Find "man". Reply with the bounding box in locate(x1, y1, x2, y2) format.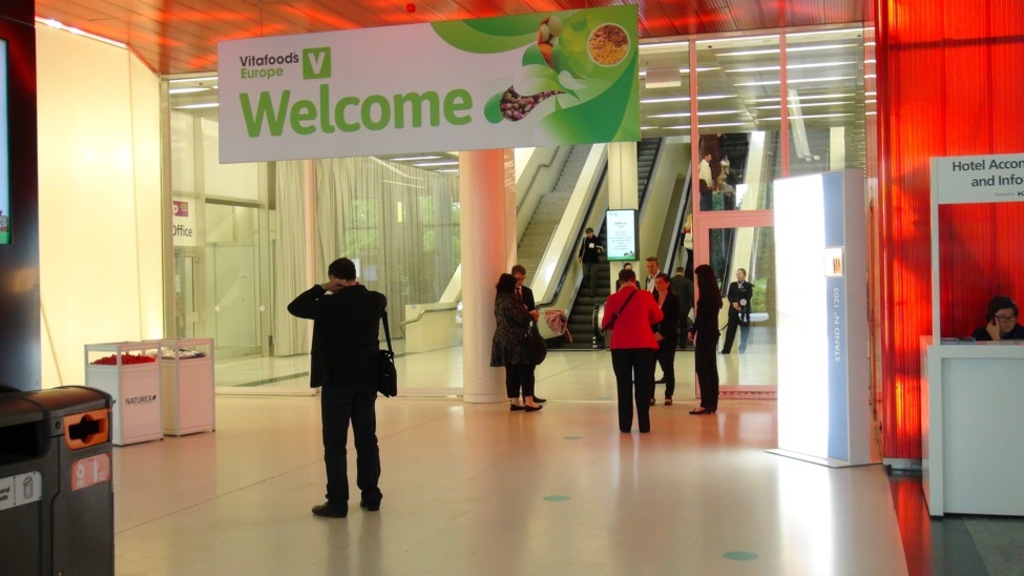
locate(601, 267, 665, 412).
